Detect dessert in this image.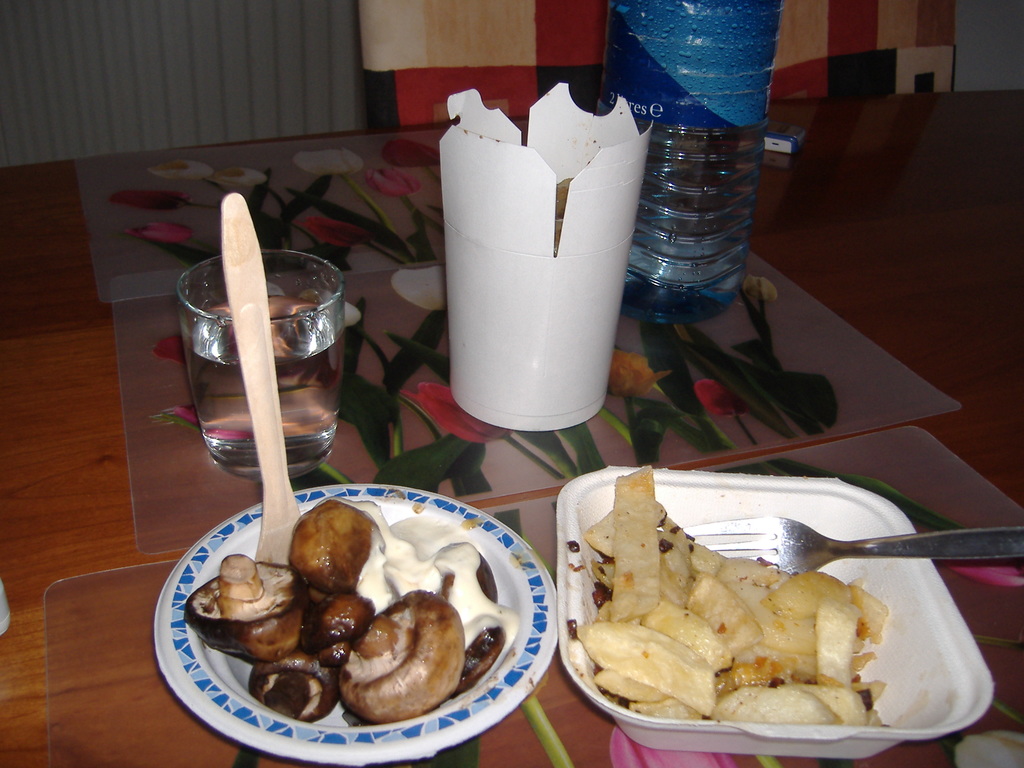
Detection: 595:660:671:700.
